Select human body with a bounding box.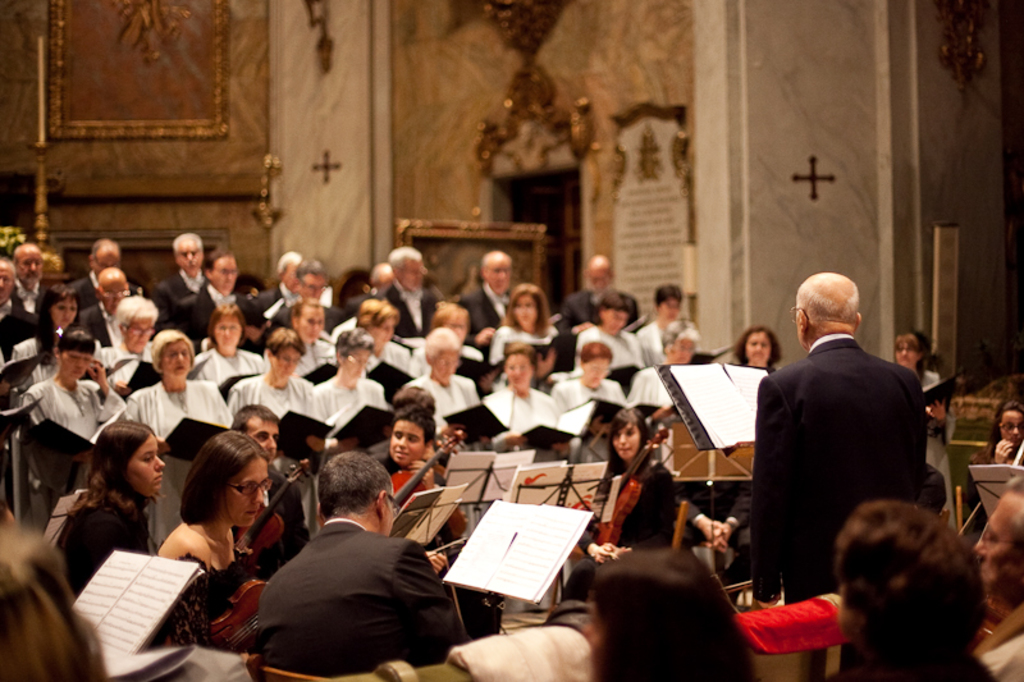
BBox(632, 320, 684, 406).
